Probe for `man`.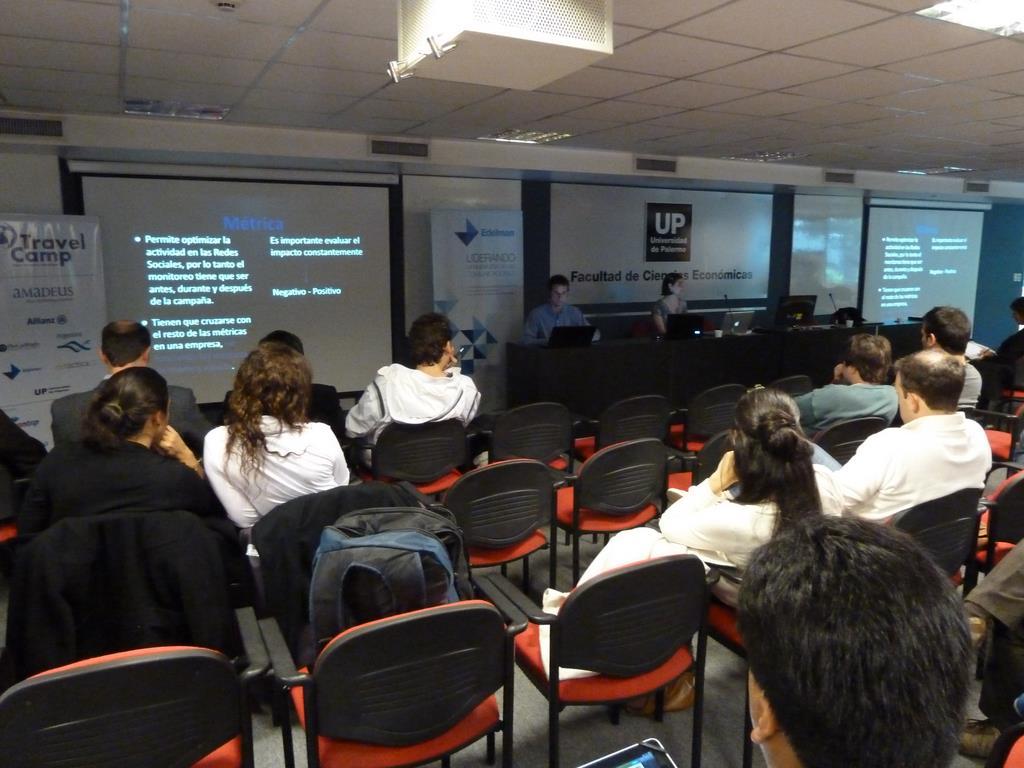
Probe result: rect(828, 349, 993, 525).
